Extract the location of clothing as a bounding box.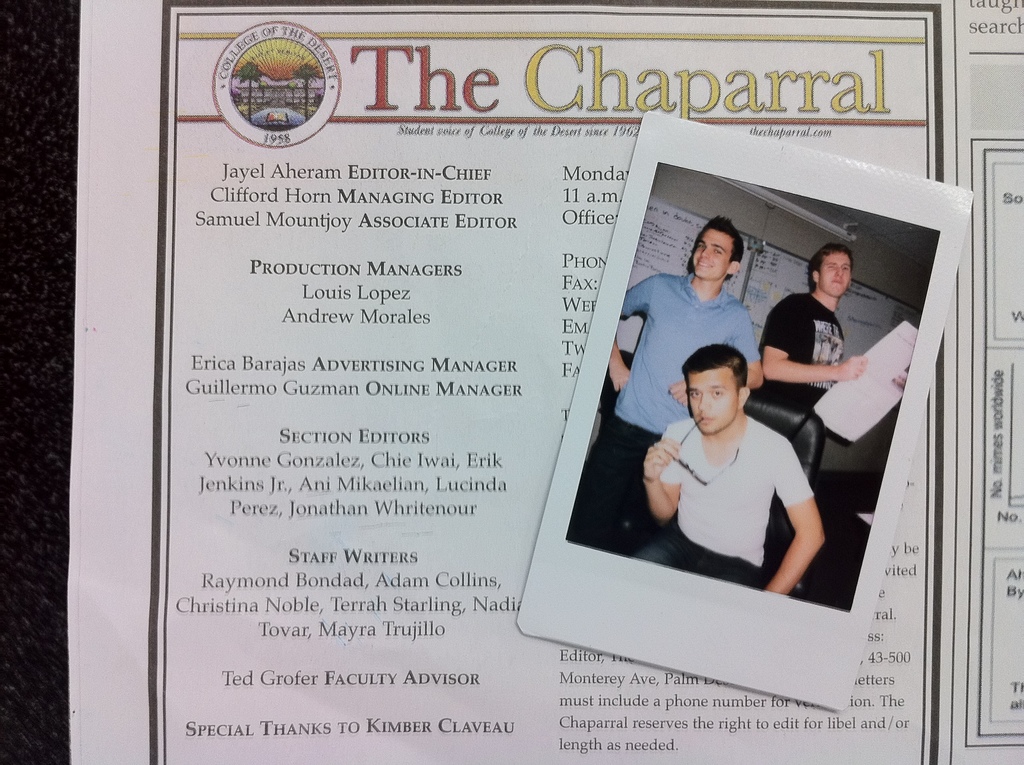
[570,271,769,555].
